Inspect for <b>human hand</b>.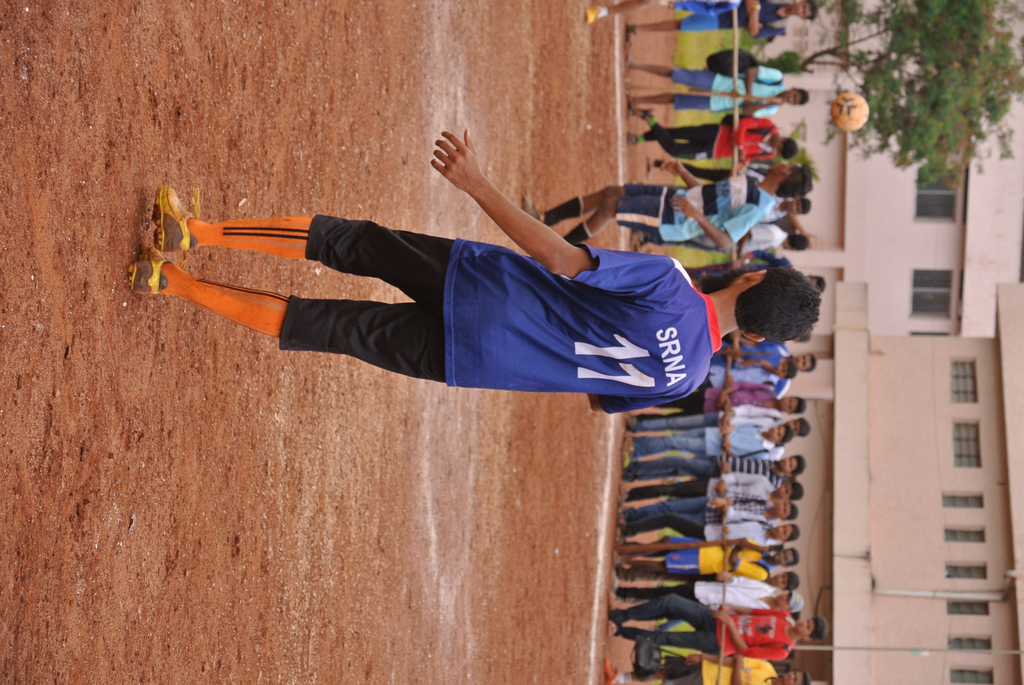
Inspection: <bbox>732, 655, 744, 668</bbox>.
